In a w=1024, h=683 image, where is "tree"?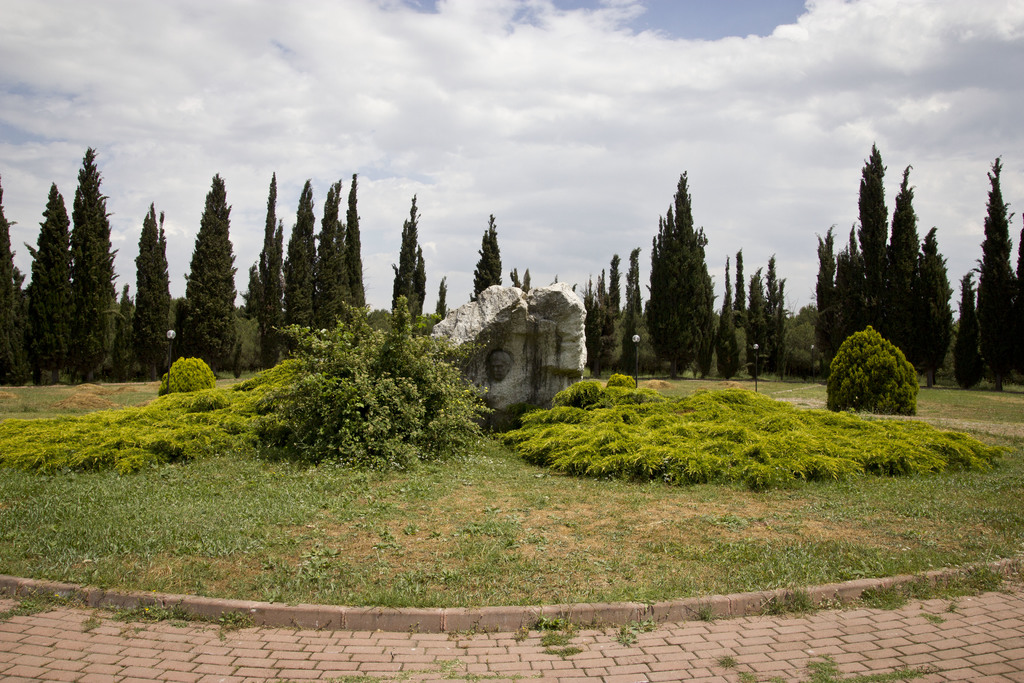
(240, 261, 266, 324).
